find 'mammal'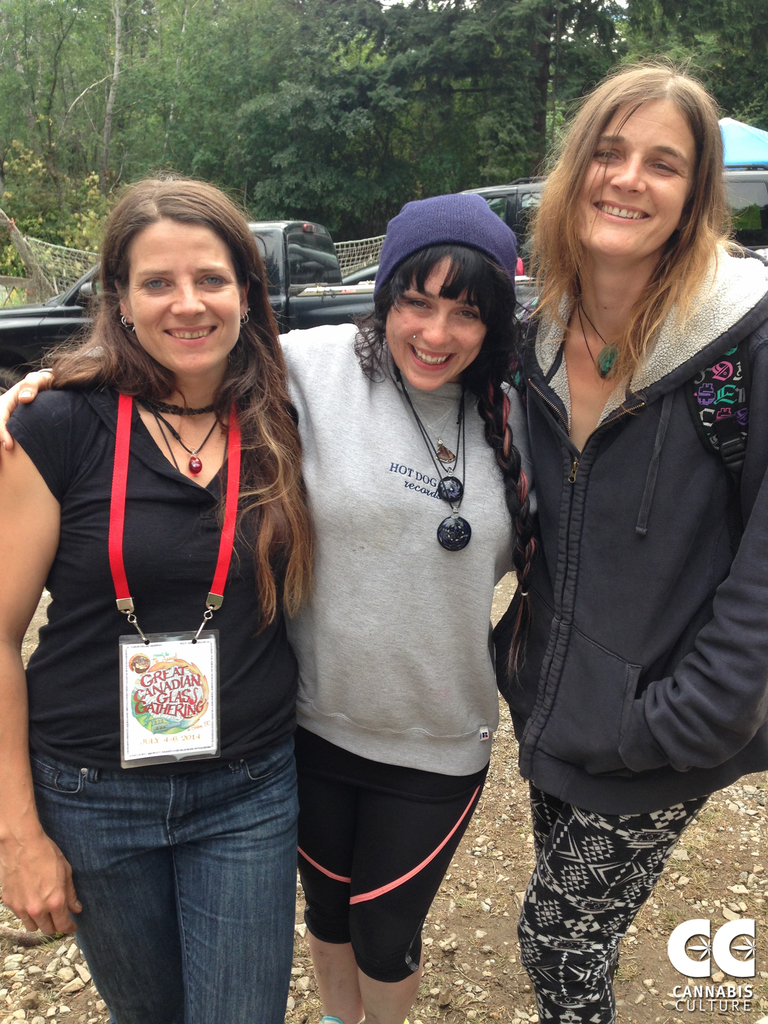
box(0, 173, 317, 1023)
